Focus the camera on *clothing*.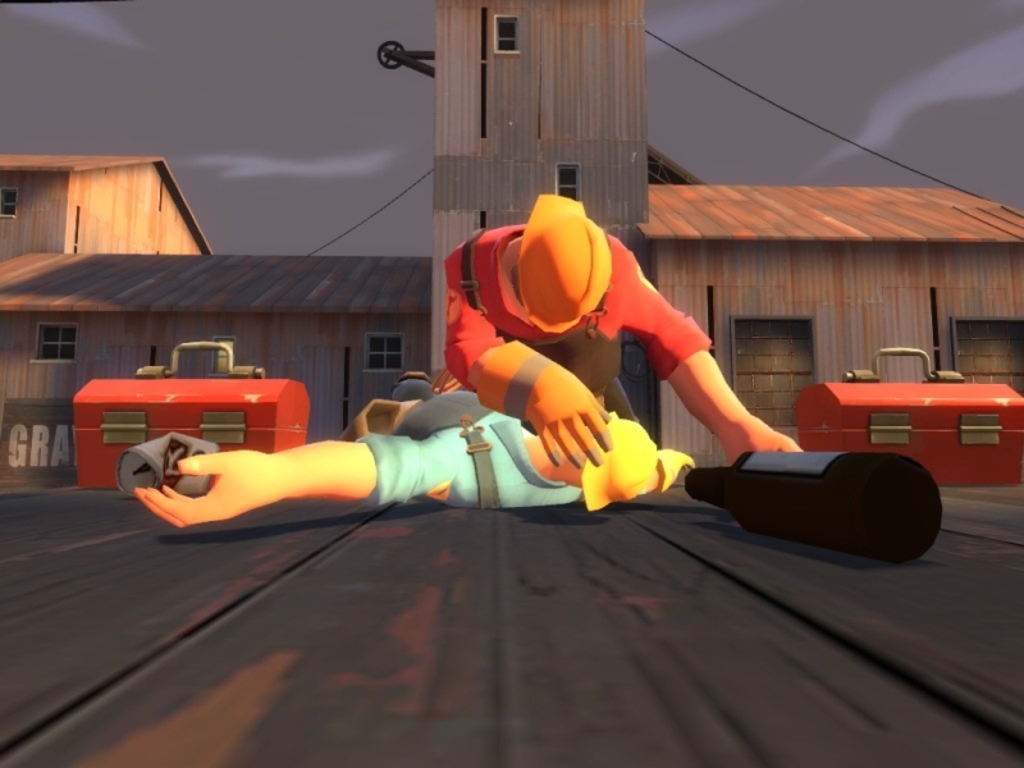
Focus region: select_region(358, 393, 586, 511).
